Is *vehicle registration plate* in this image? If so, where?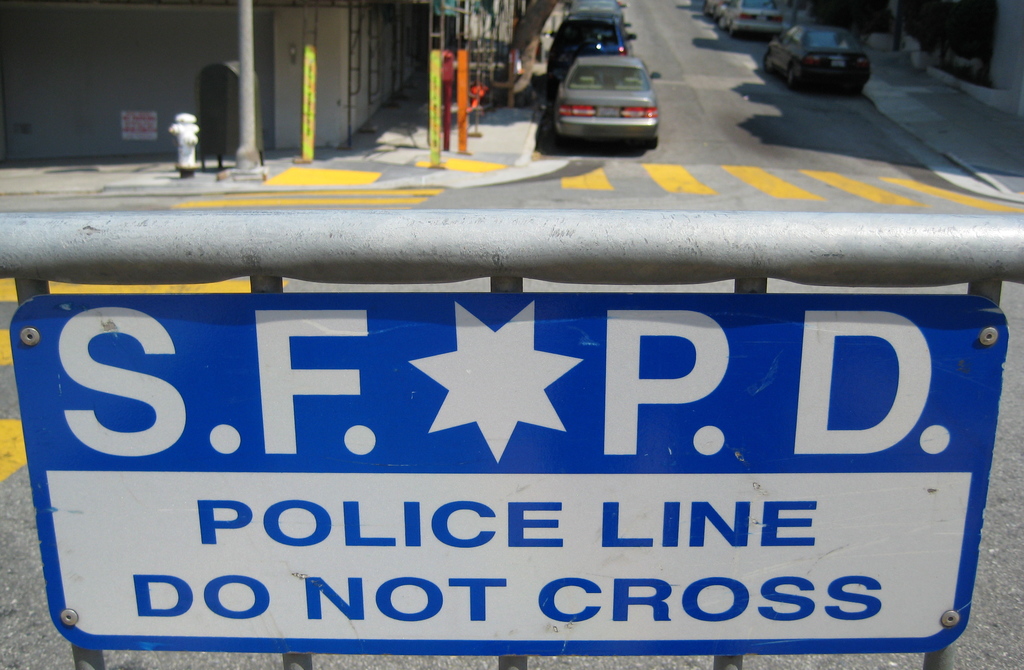
Yes, at [x1=596, y1=105, x2=623, y2=119].
